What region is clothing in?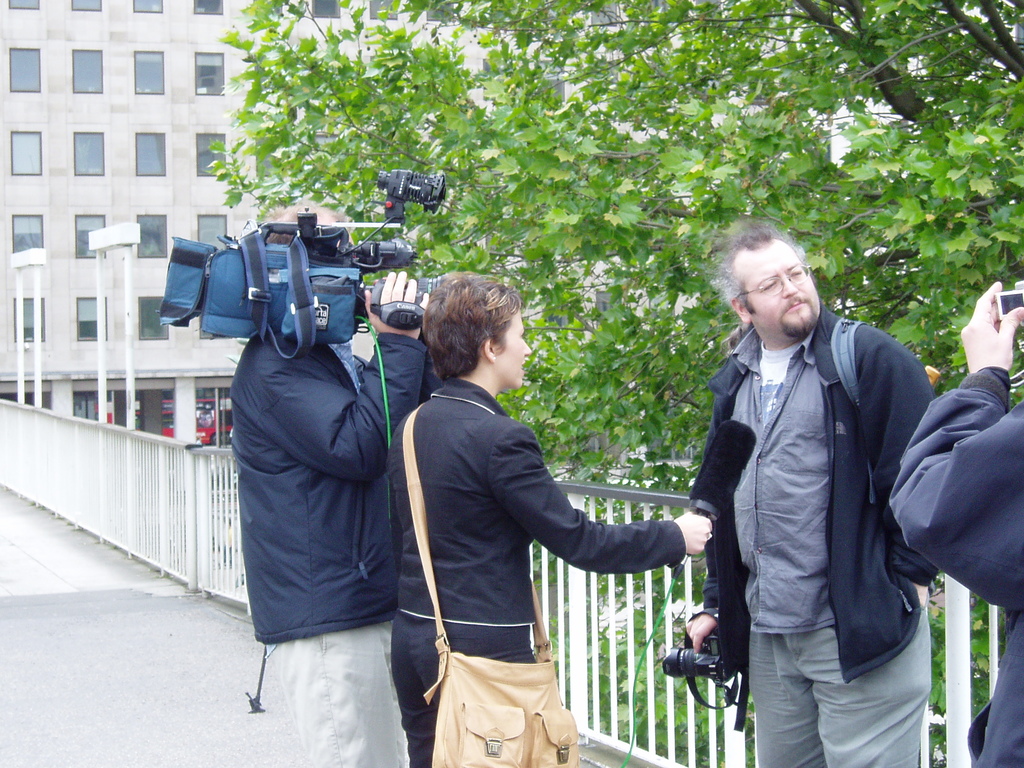
{"left": 706, "top": 305, "right": 948, "bottom": 767}.
